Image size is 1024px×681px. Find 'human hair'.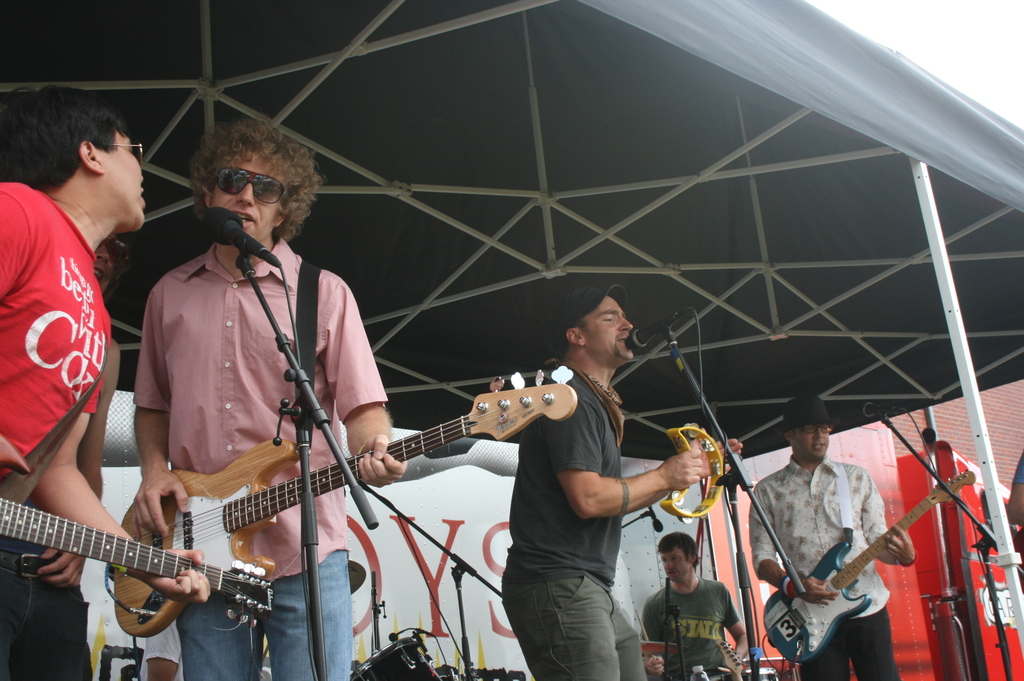
{"x1": 178, "y1": 116, "x2": 309, "y2": 250}.
